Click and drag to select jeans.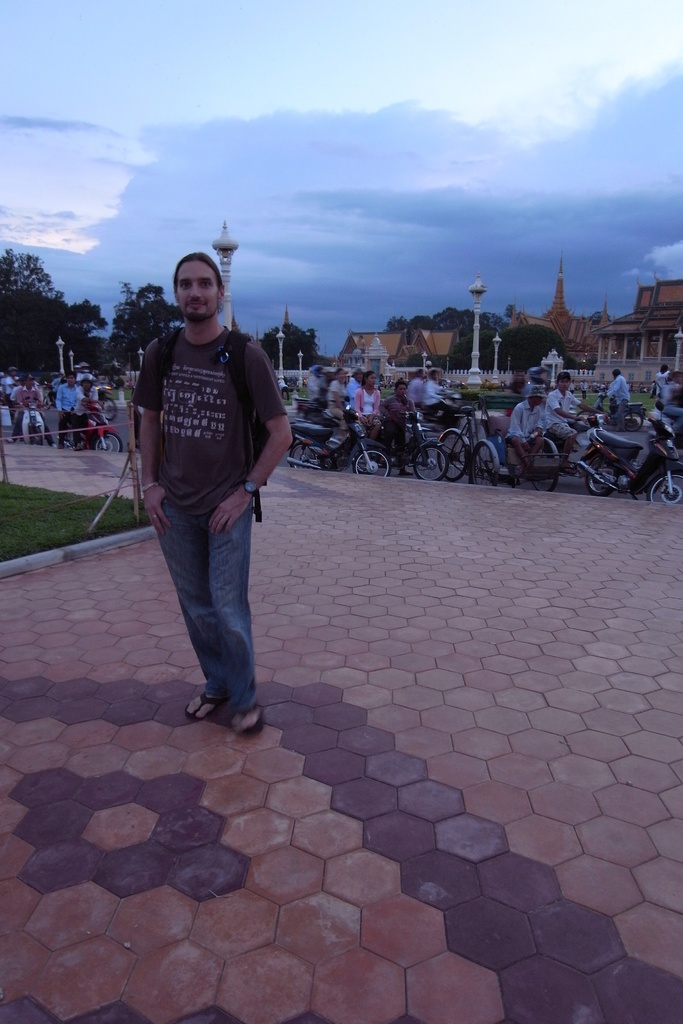
Selection: bbox=(146, 472, 261, 729).
